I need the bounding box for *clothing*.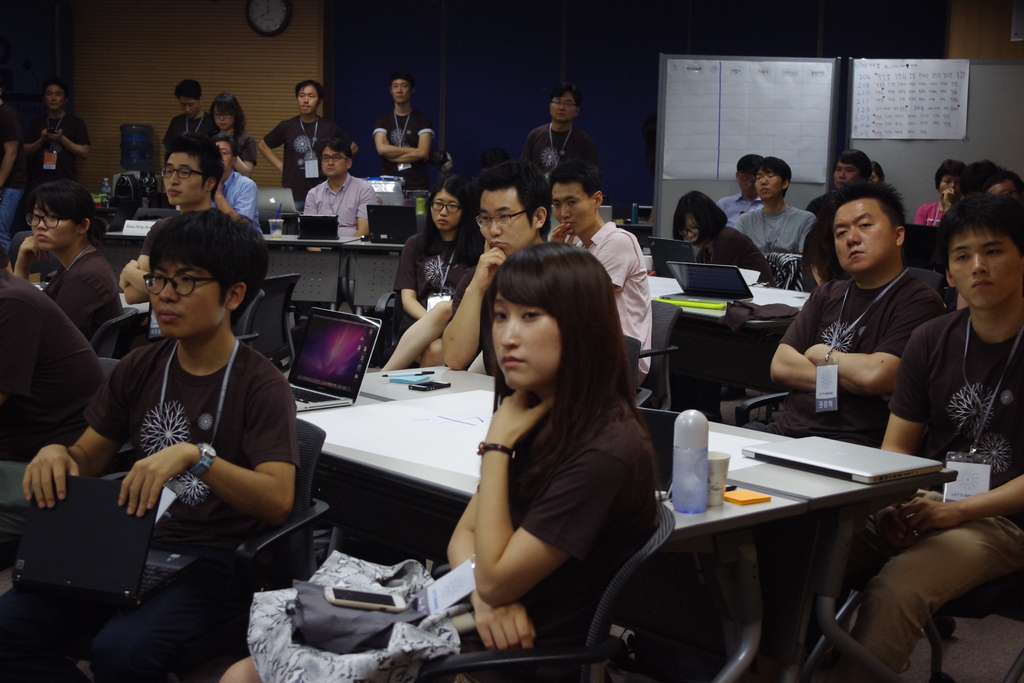
Here it is: 212,174,260,234.
